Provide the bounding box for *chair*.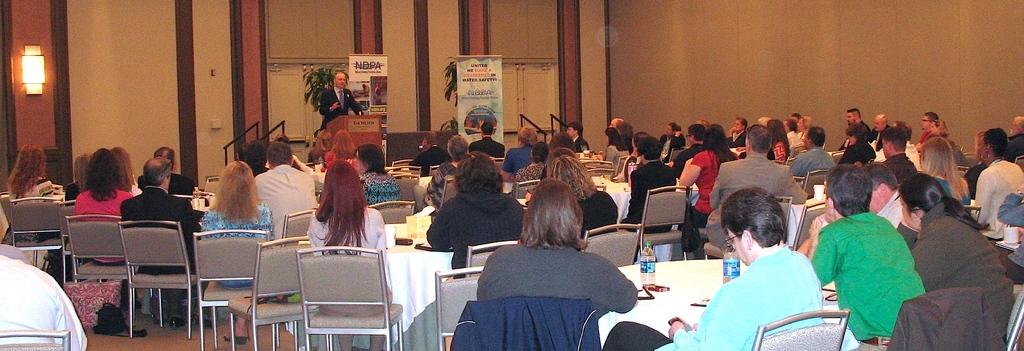
[755,309,850,350].
